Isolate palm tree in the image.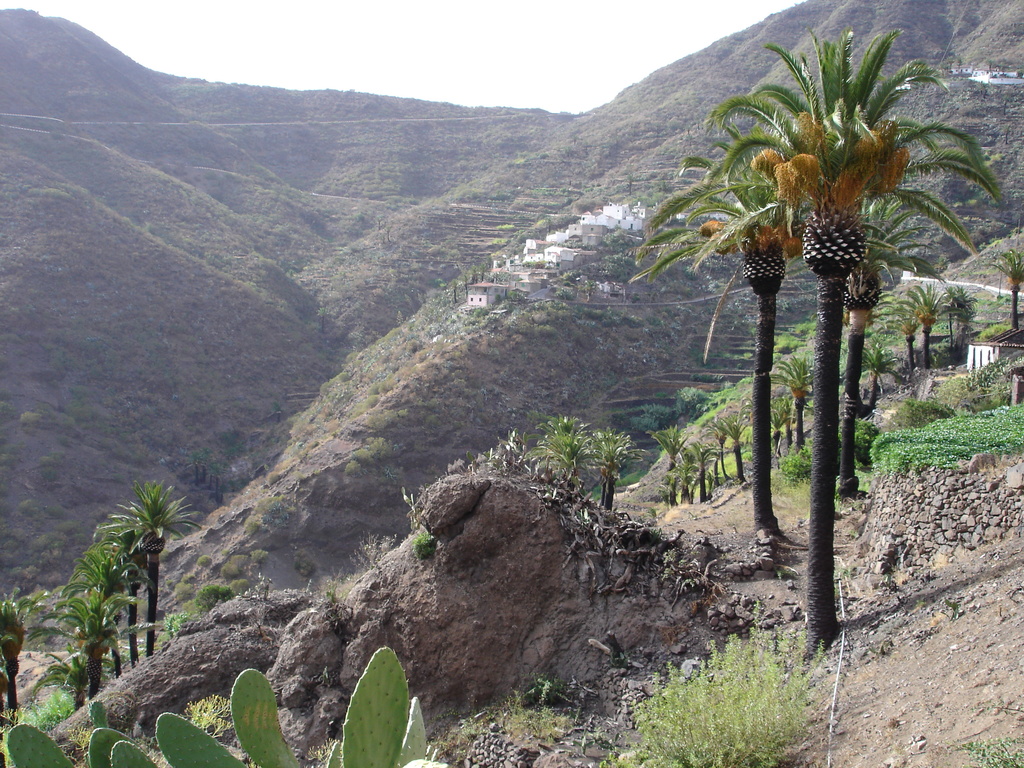
Isolated region: BBox(50, 587, 116, 697).
